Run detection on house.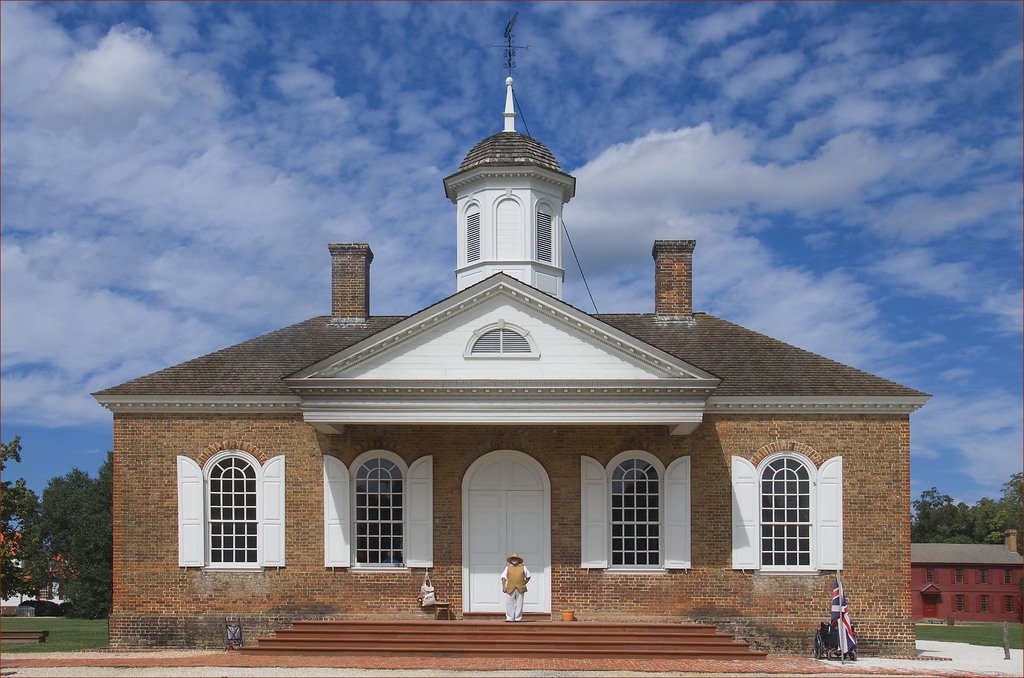
Result: [905, 508, 1023, 633].
